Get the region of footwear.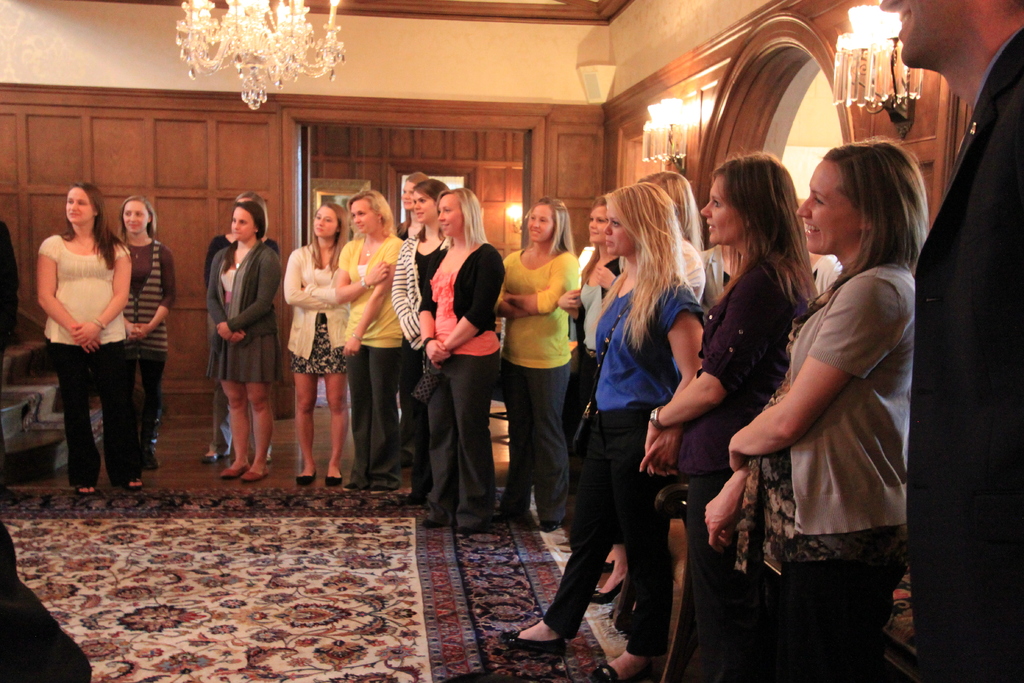
bbox(542, 515, 563, 531).
